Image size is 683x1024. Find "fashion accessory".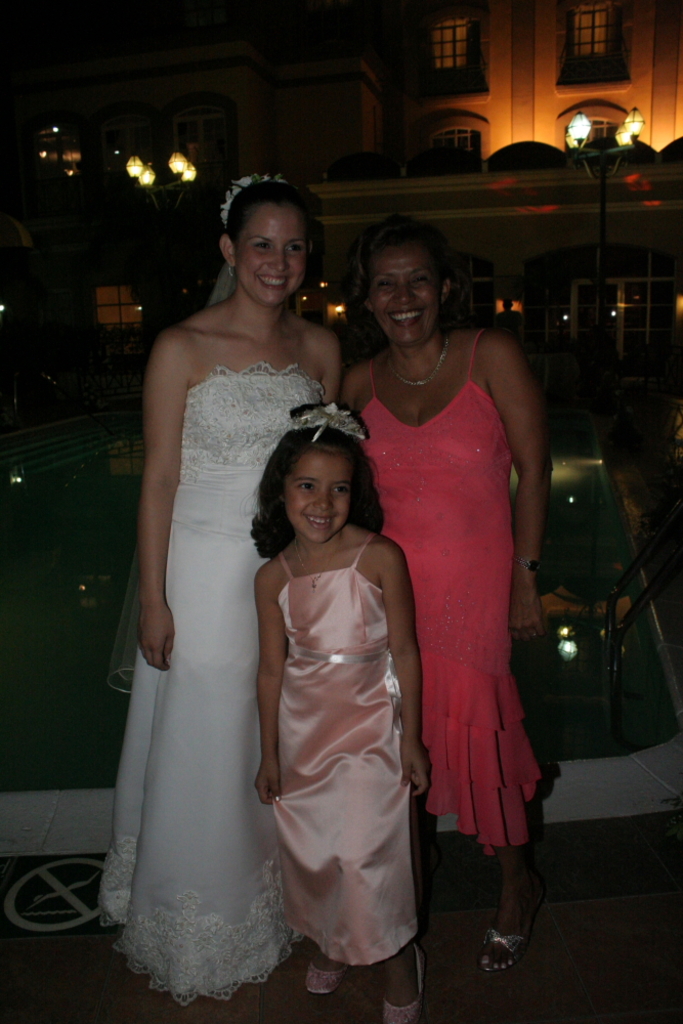
{"left": 223, "top": 259, "right": 236, "bottom": 281}.
